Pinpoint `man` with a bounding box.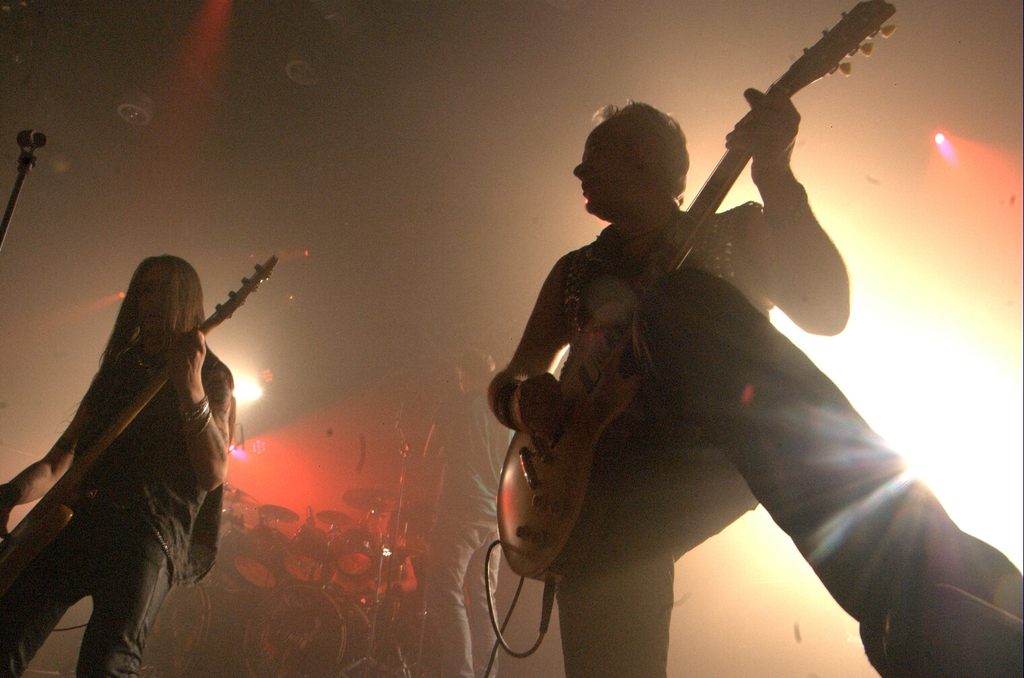
x1=494, y1=94, x2=1023, y2=677.
